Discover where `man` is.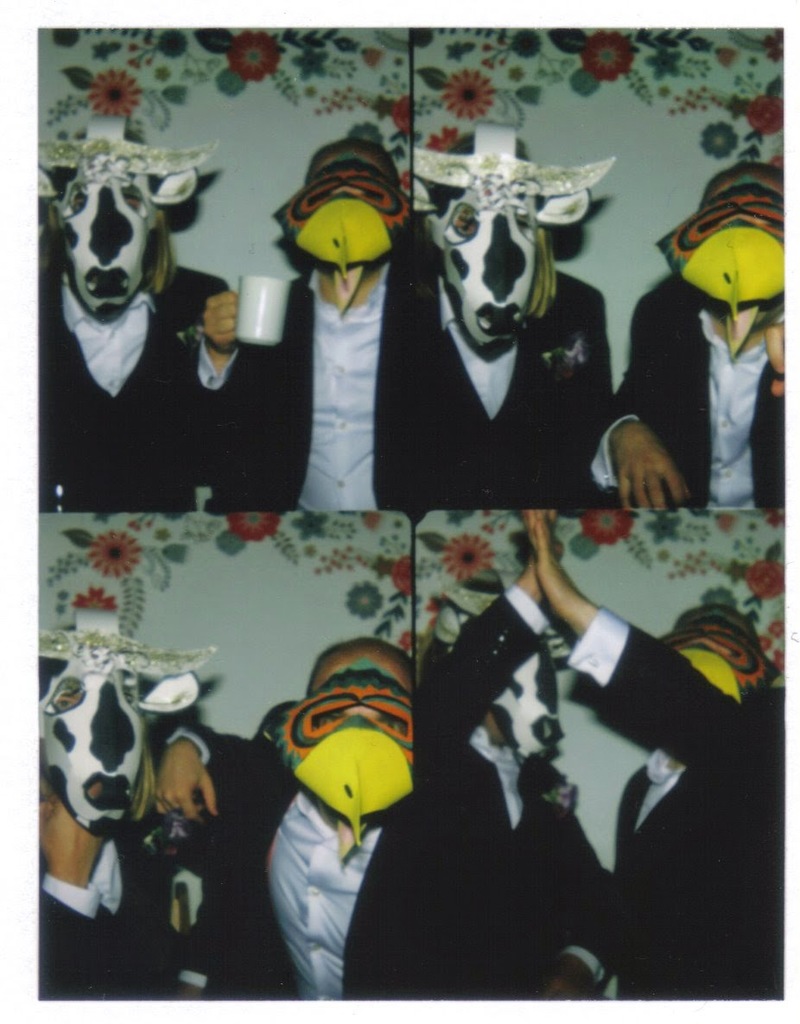
Discovered at bbox=(587, 167, 778, 511).
